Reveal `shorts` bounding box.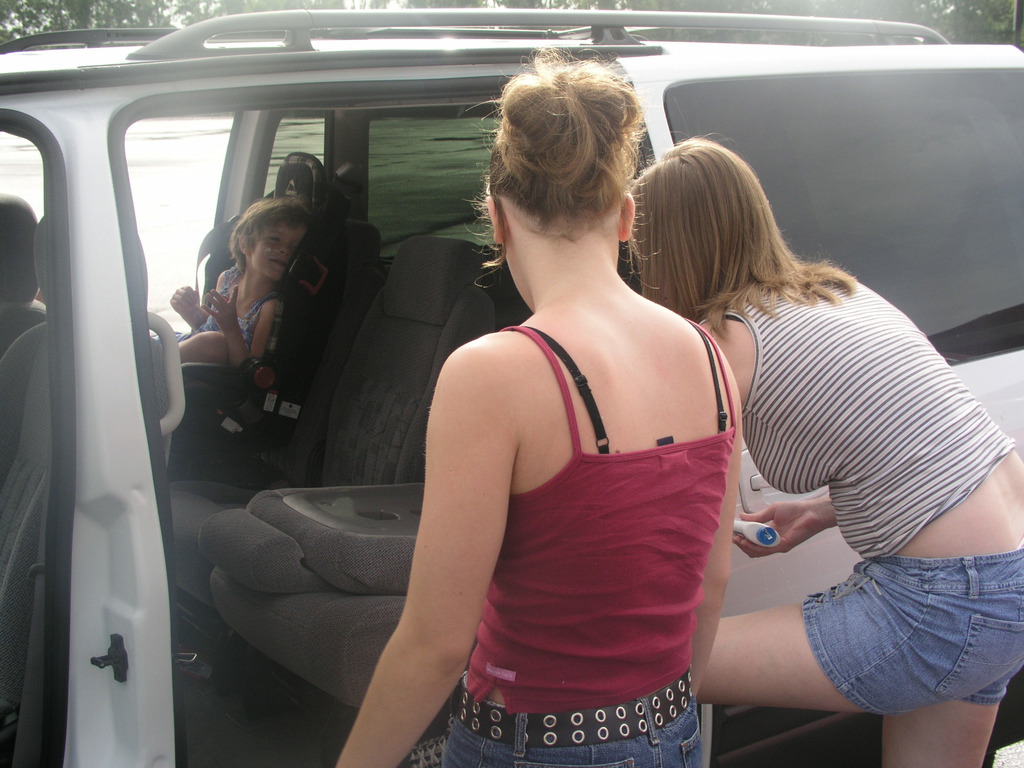
Revealed: (442, 676, 710, 767).
